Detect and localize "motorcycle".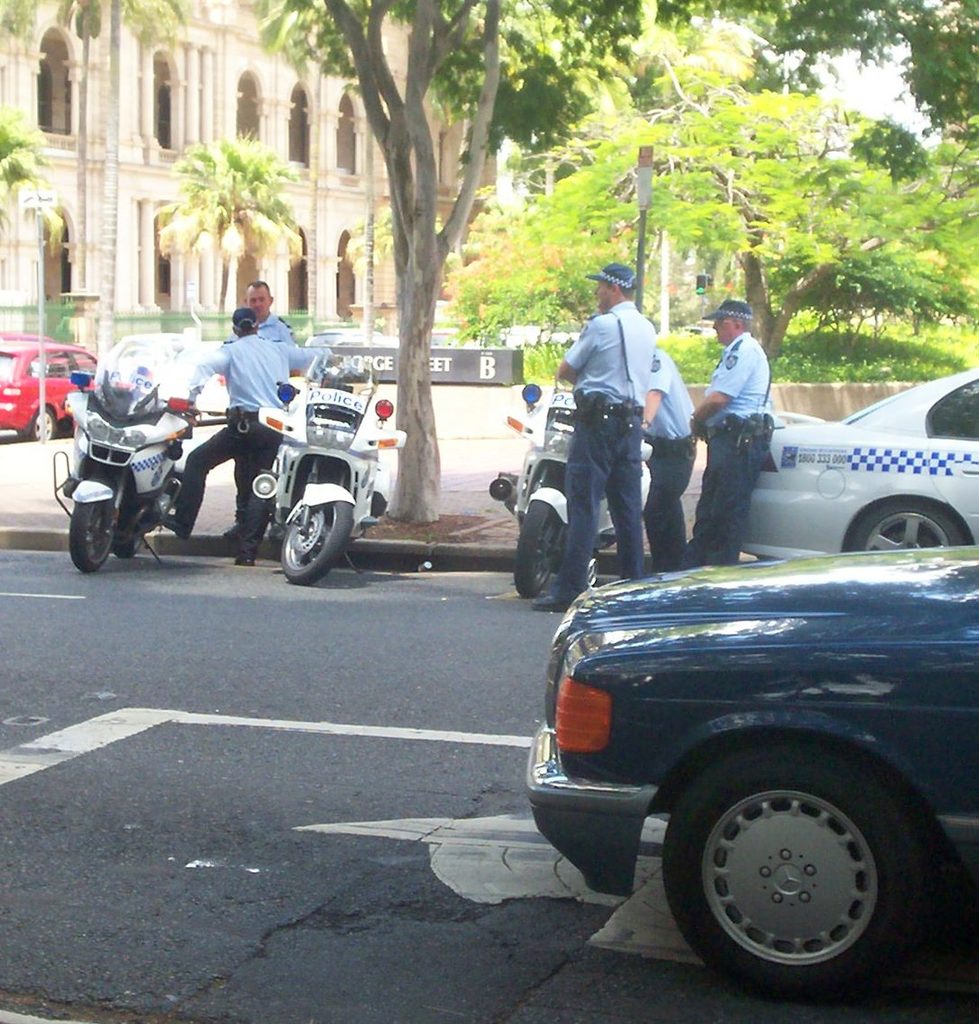
Localized at 490 384 651 603.
